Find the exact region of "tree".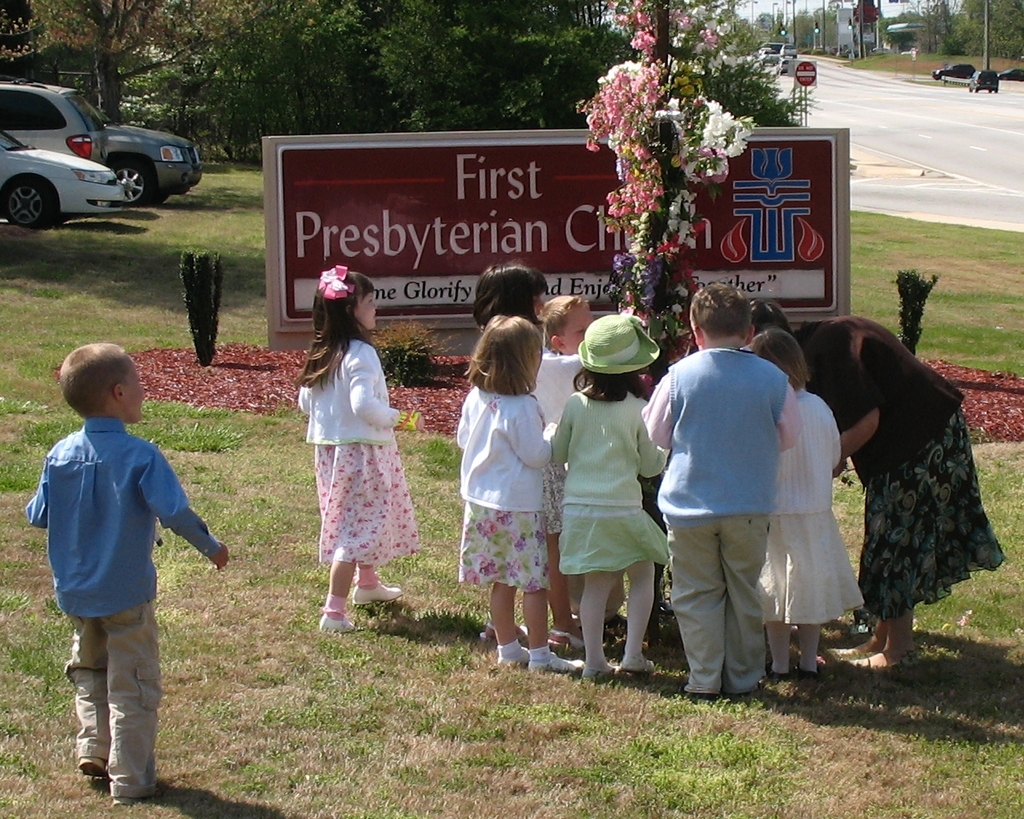
Exact region: 25:0:298:123.
